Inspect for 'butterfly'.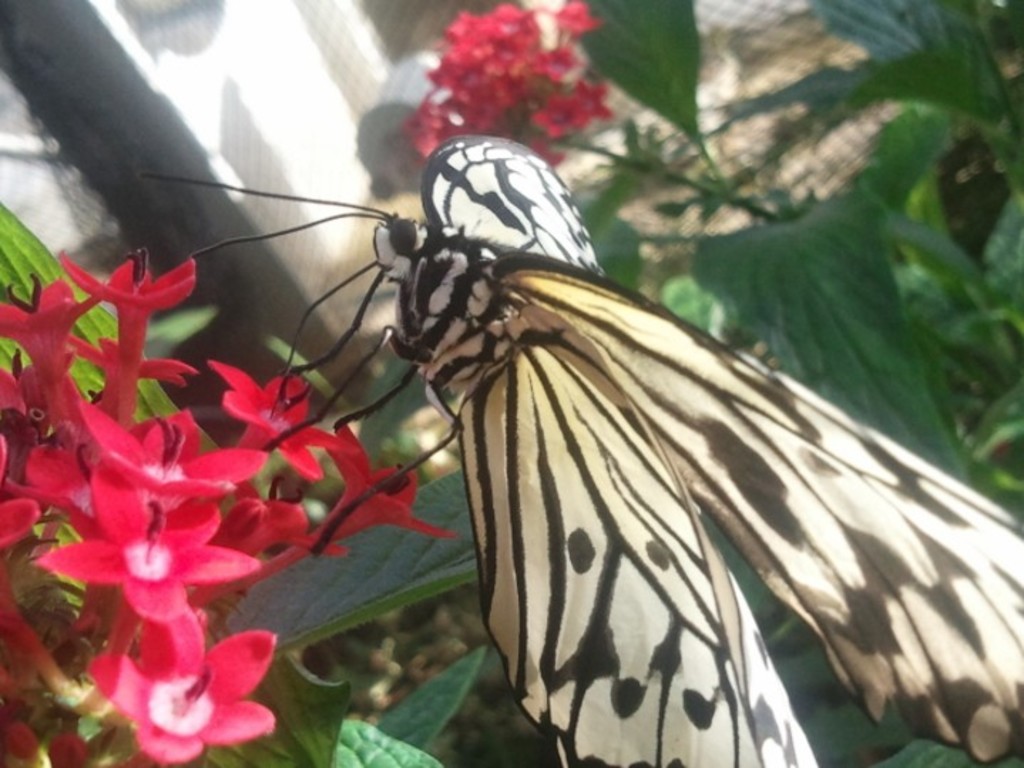
Inspection: 174, 76, 967, 761.
